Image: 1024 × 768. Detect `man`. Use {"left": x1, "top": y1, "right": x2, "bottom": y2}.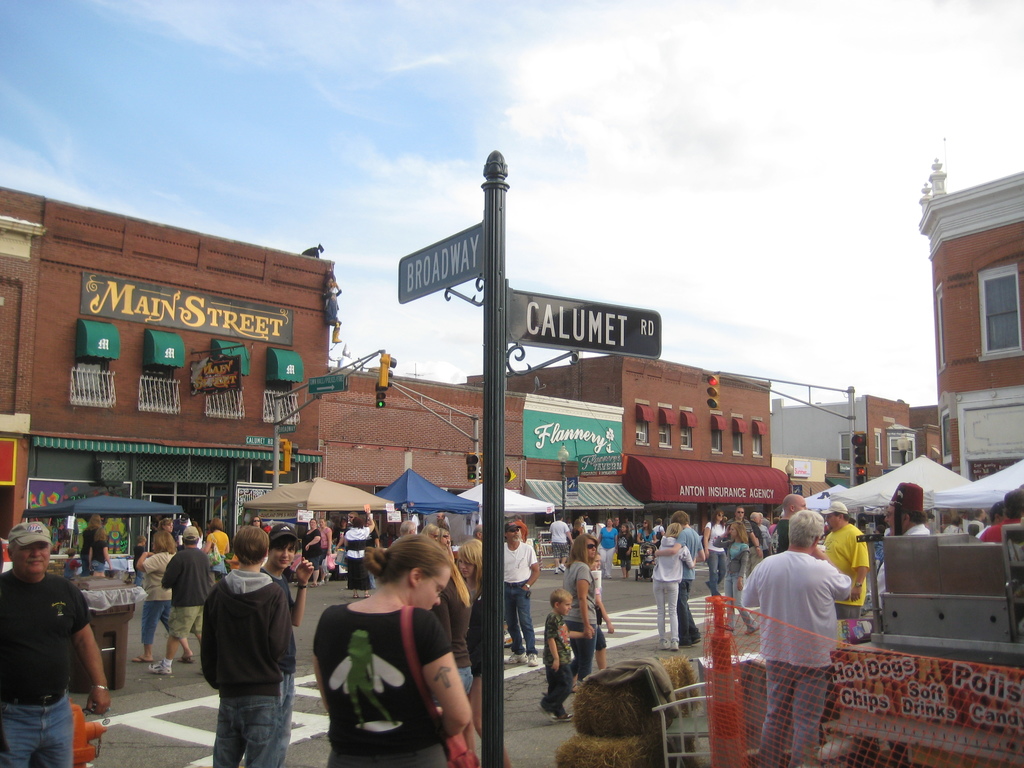
{"left": 159, "top": 526, "right": 215, "bottom": 680}.
